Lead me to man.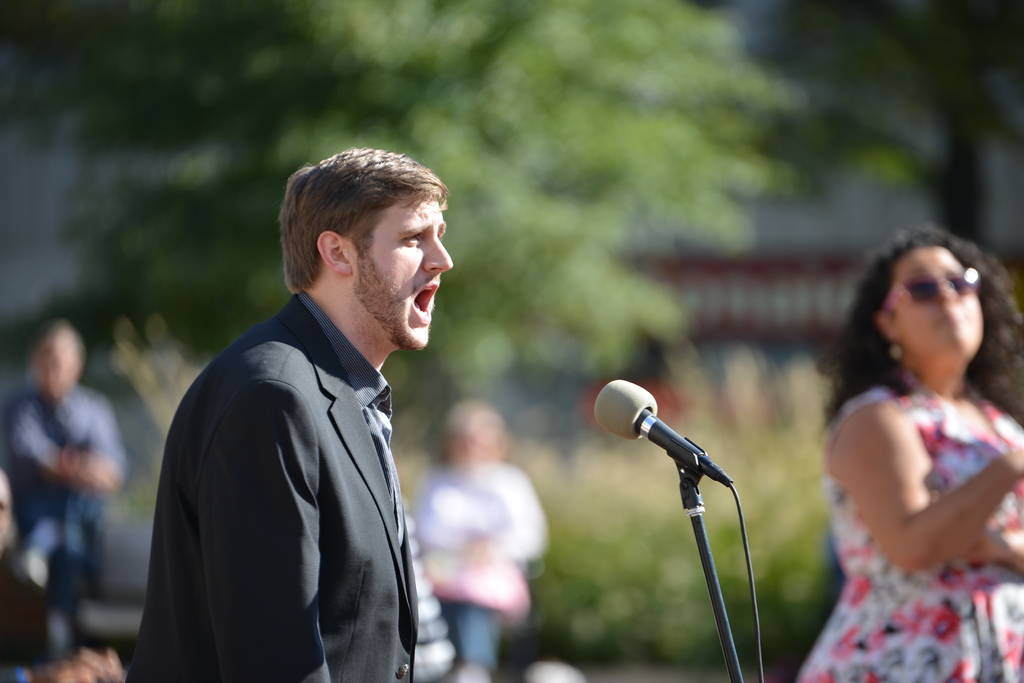
Lead to <bbox>0, 474, 124, 682</bbox>.
